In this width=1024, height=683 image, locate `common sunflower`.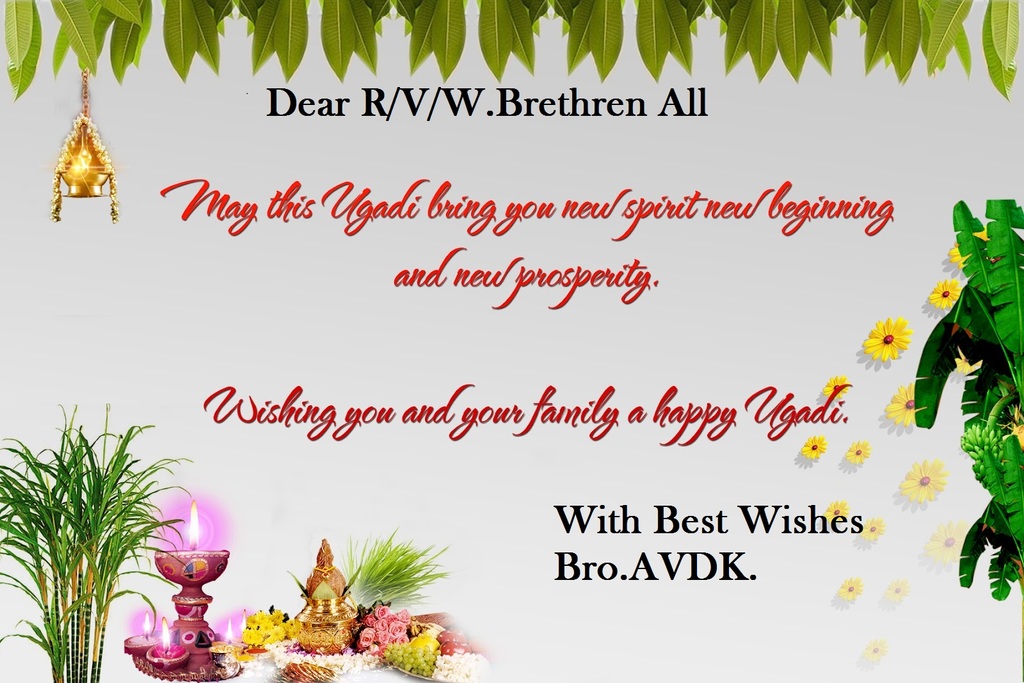
Bounding box: region(840, 578, 870, 604).
